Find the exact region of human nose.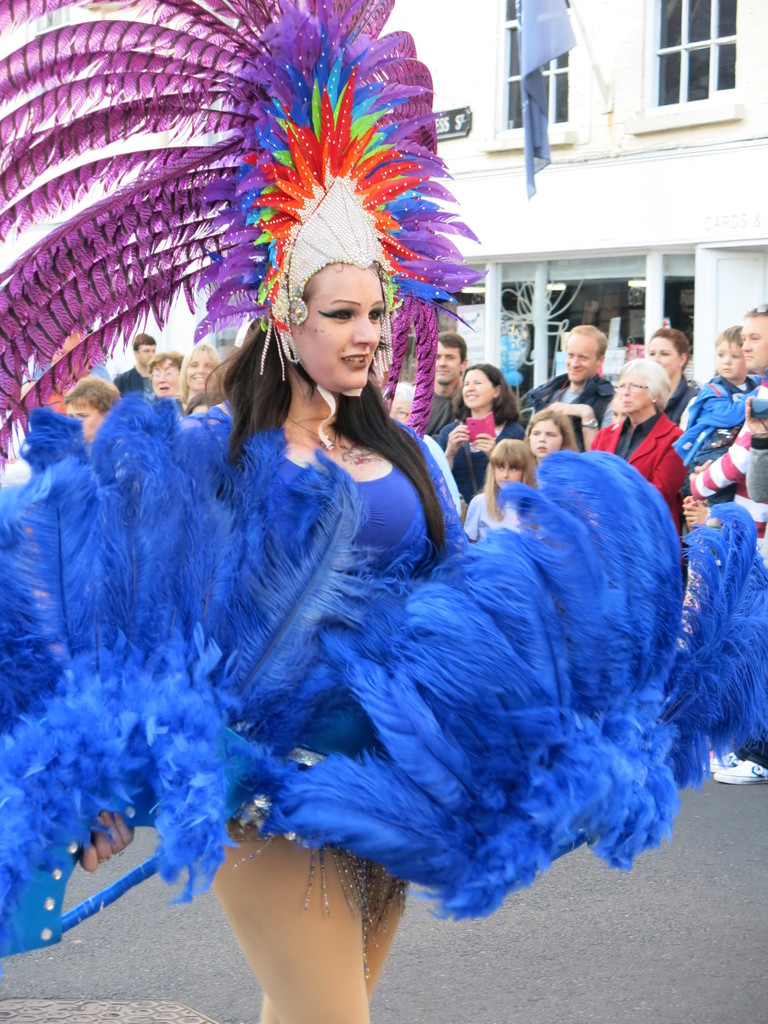
Exact region: <bbox>159, 373, 166, 383</bbox>.
